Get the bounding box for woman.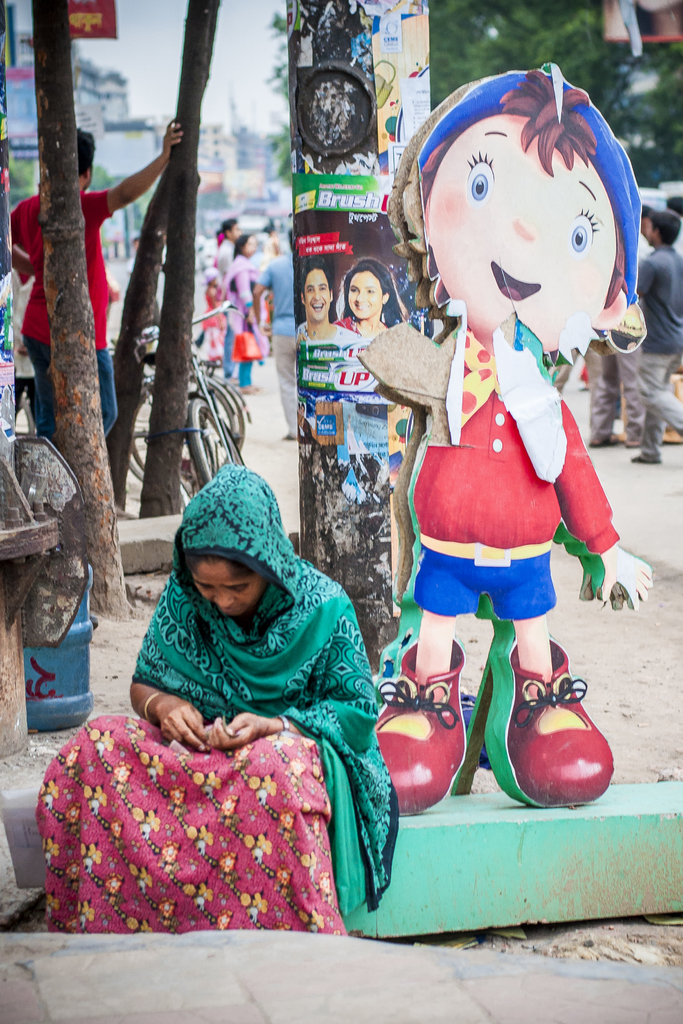
box=[208, 221, 283, 427].
